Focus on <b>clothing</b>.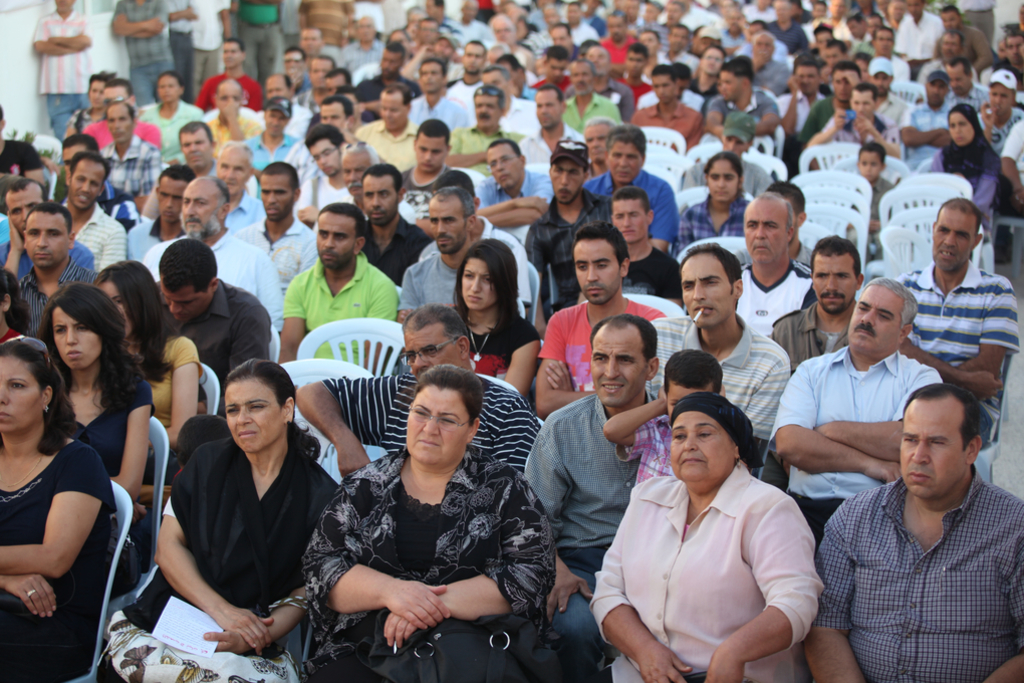
Focused at 980,109,1021,150.
